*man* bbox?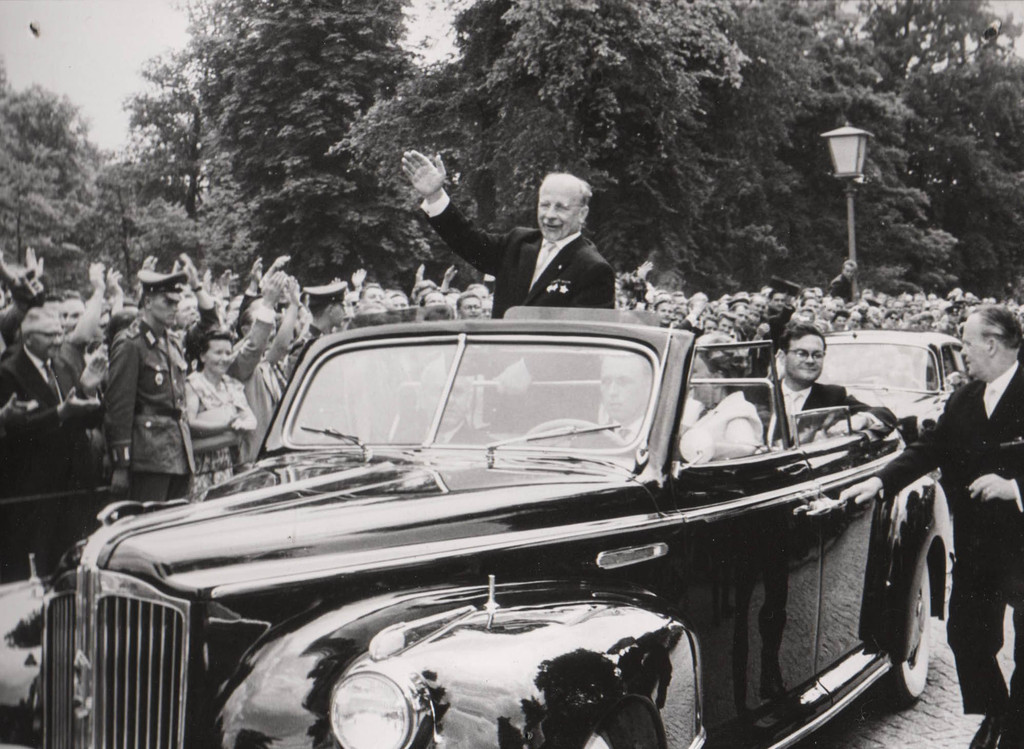
397/150/616/426
